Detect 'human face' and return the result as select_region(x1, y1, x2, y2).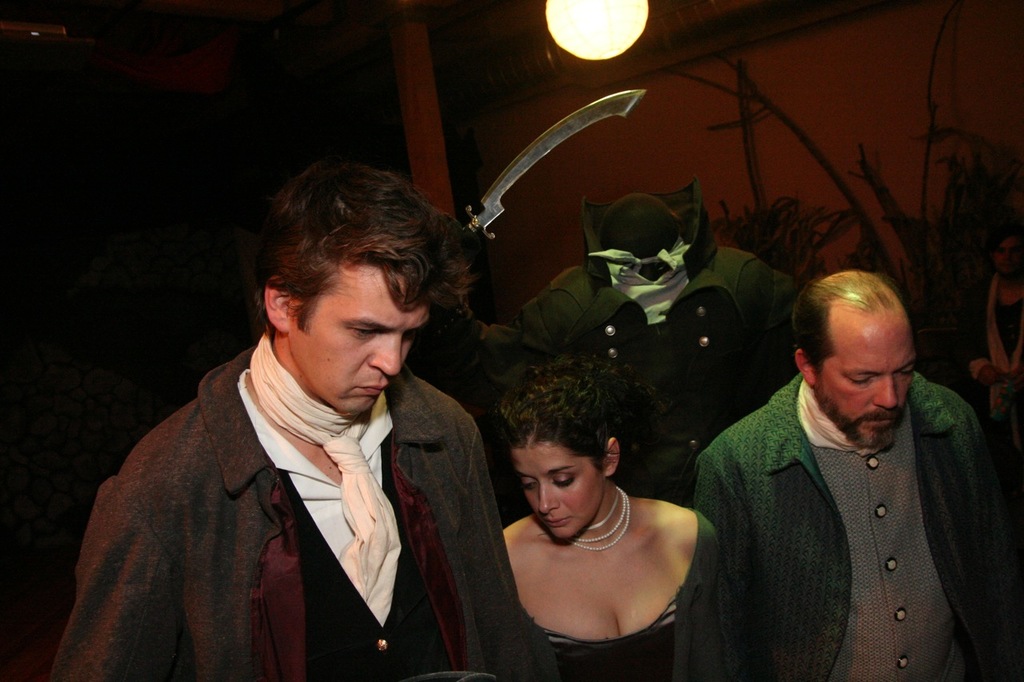
select_region(815, 317, 911, 449).
